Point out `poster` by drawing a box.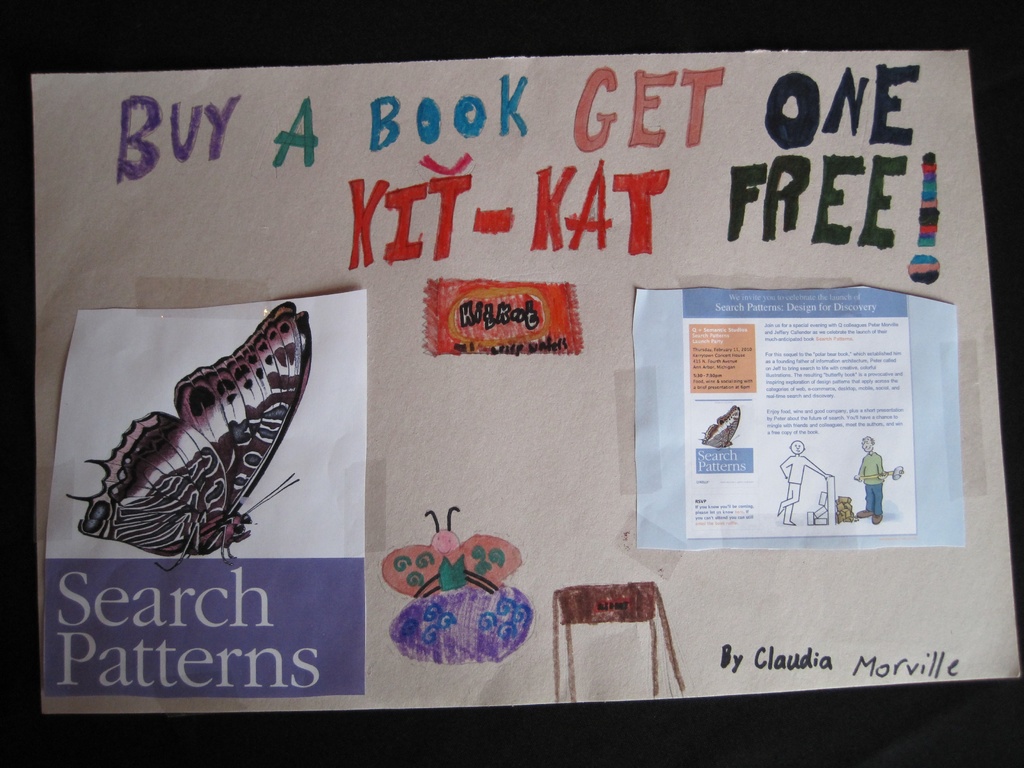
(40, 291, 365, 698).
